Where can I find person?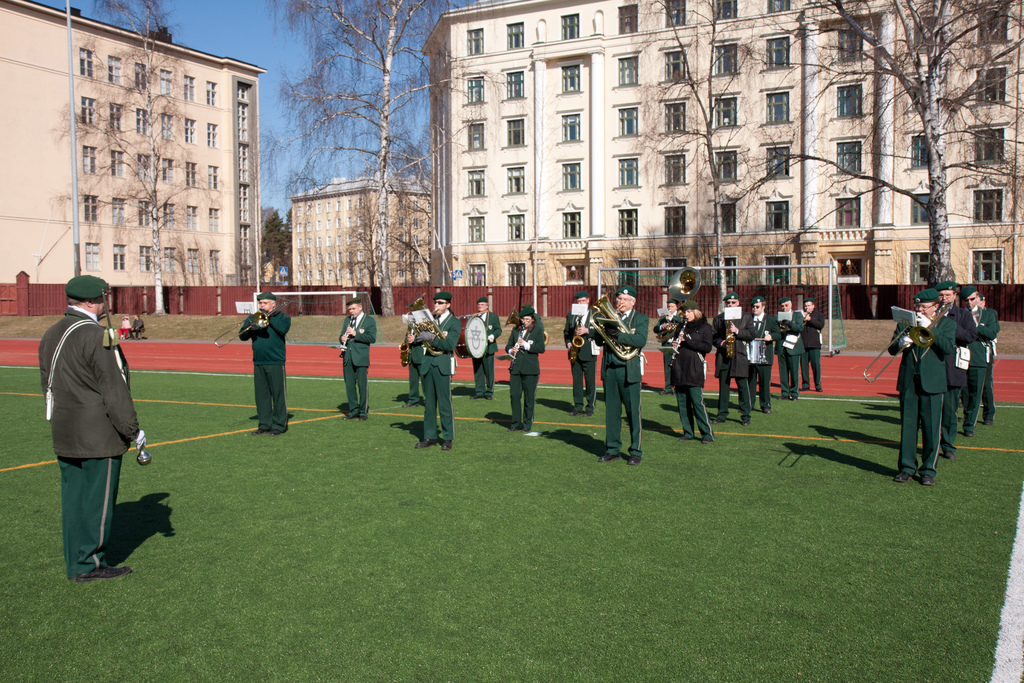
You can find it at 593/281/654/475.
